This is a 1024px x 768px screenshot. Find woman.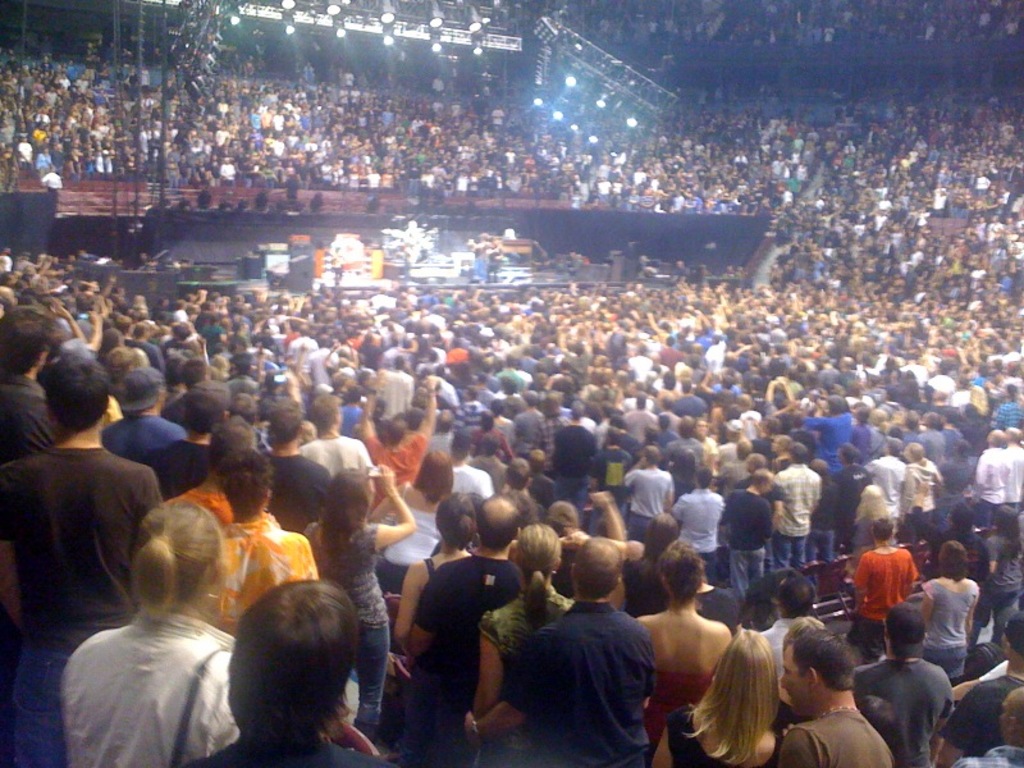
Bounding box: BBox(630, 539, 736, 767).
